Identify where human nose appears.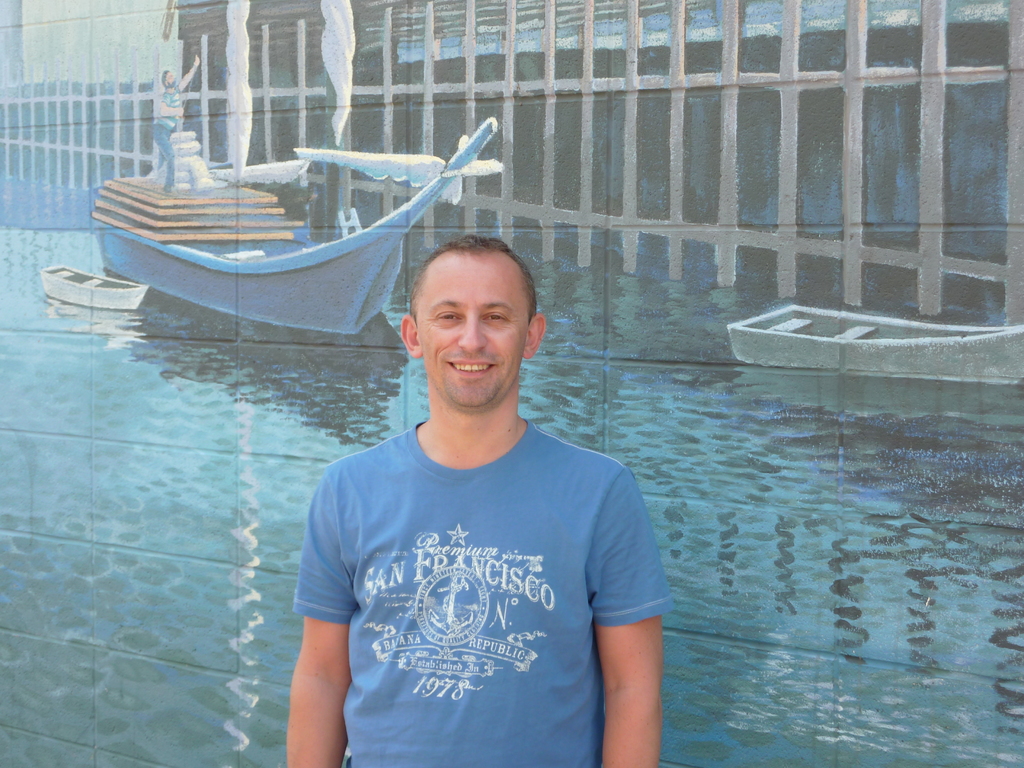
Appears at <box>458,307,484,350</box>.
